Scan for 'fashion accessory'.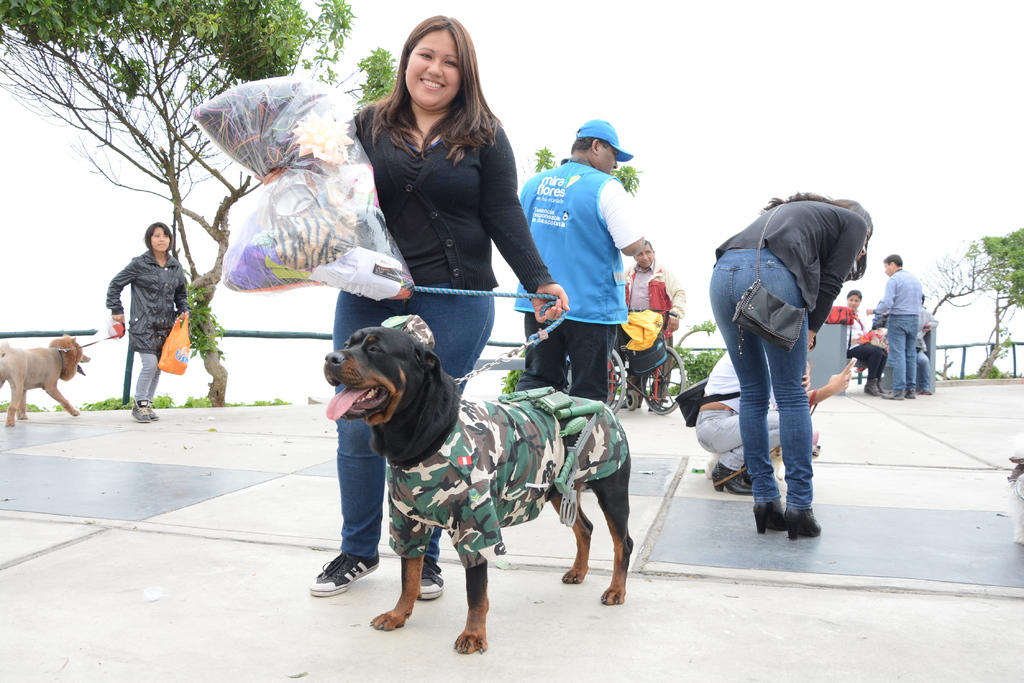
Scan result: (left=131, top=398, right=151, bottom=426).
